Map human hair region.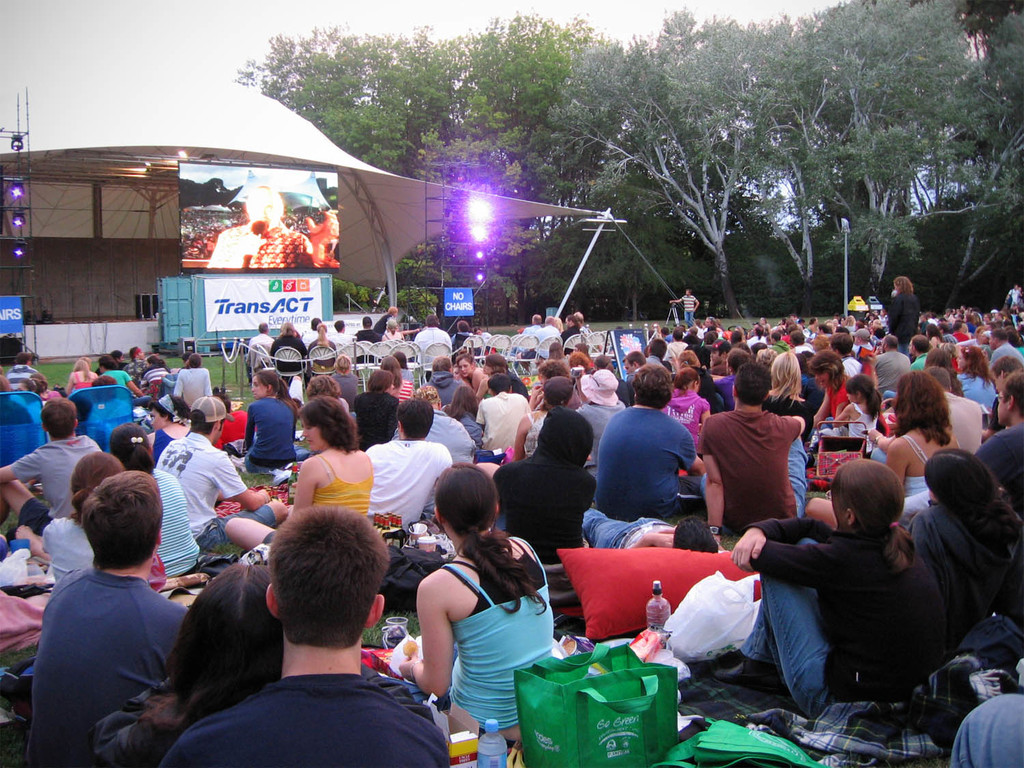
Mapped to (x1=267, y1=499, x2=390, y2=646).
